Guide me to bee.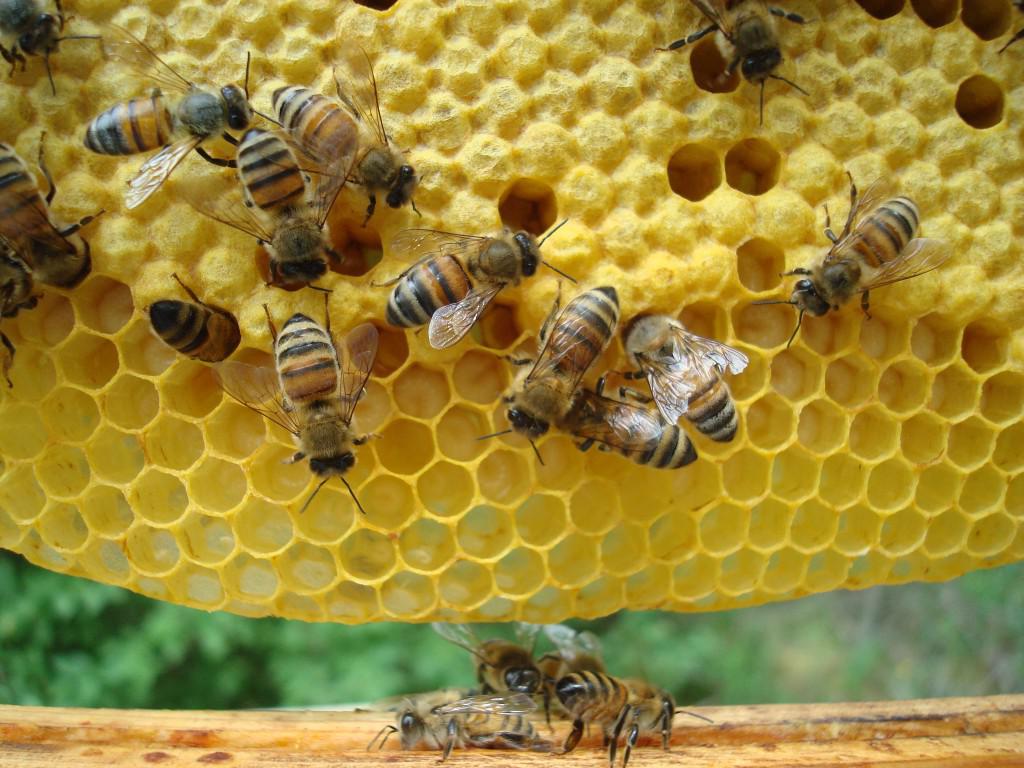
Guidance: [left=545, top=664, right=697, bottom=767].
